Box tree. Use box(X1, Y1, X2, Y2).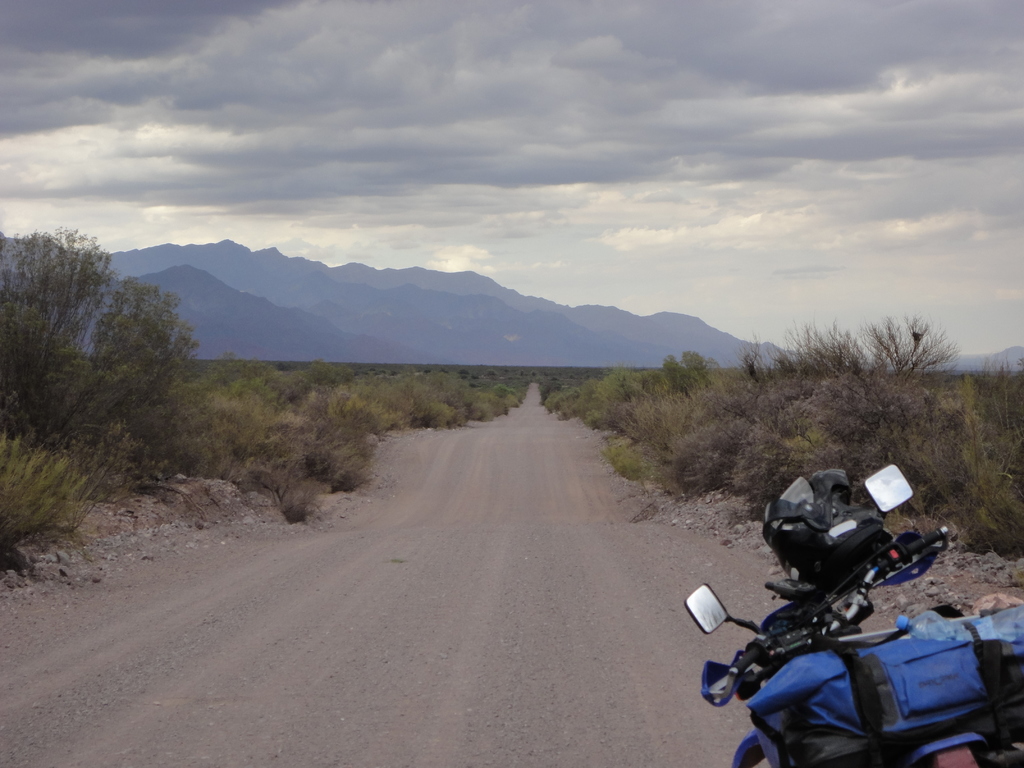
box(56, 229, 223, 486).
